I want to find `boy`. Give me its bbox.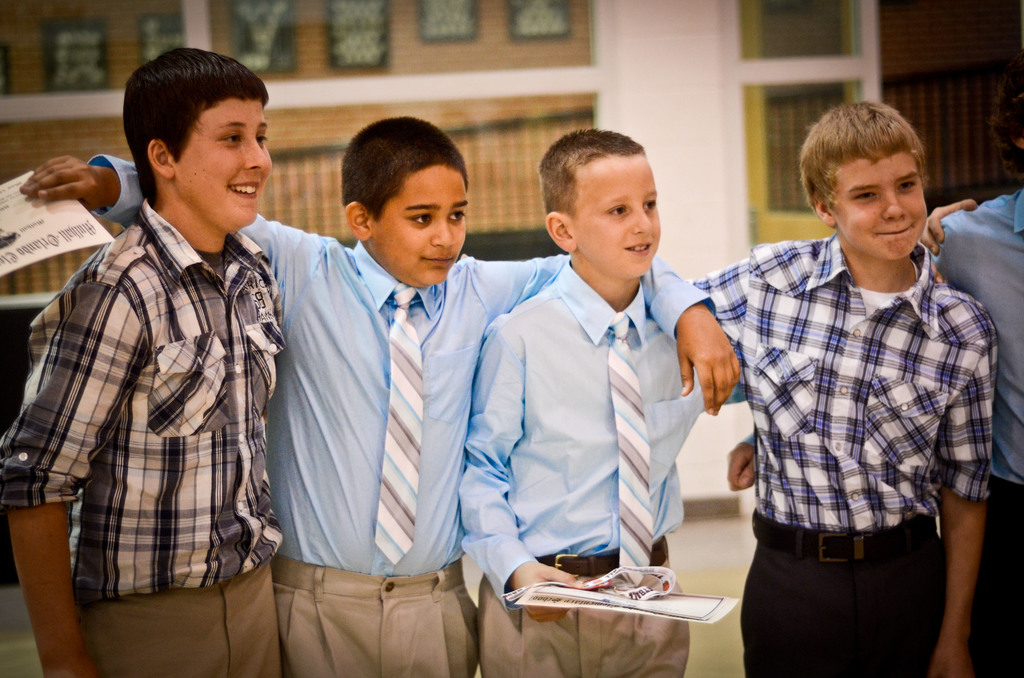
x1=15 y1=115 x2=740 y2=677.
